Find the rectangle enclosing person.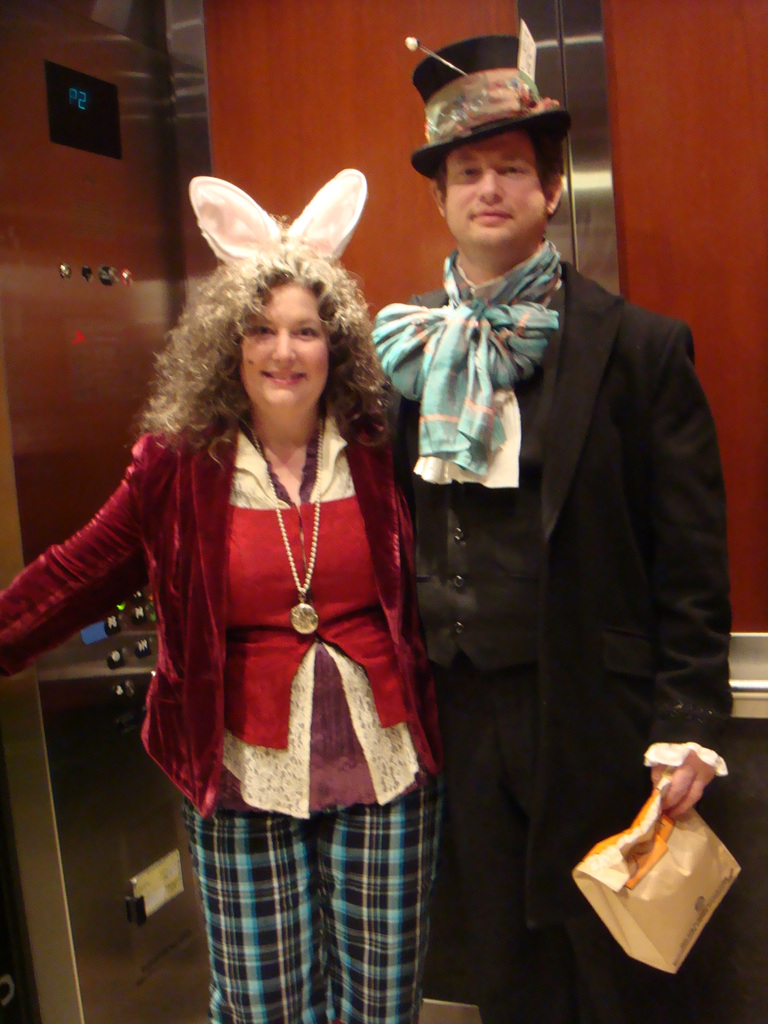
rect(60, 144, 465, 1004).
